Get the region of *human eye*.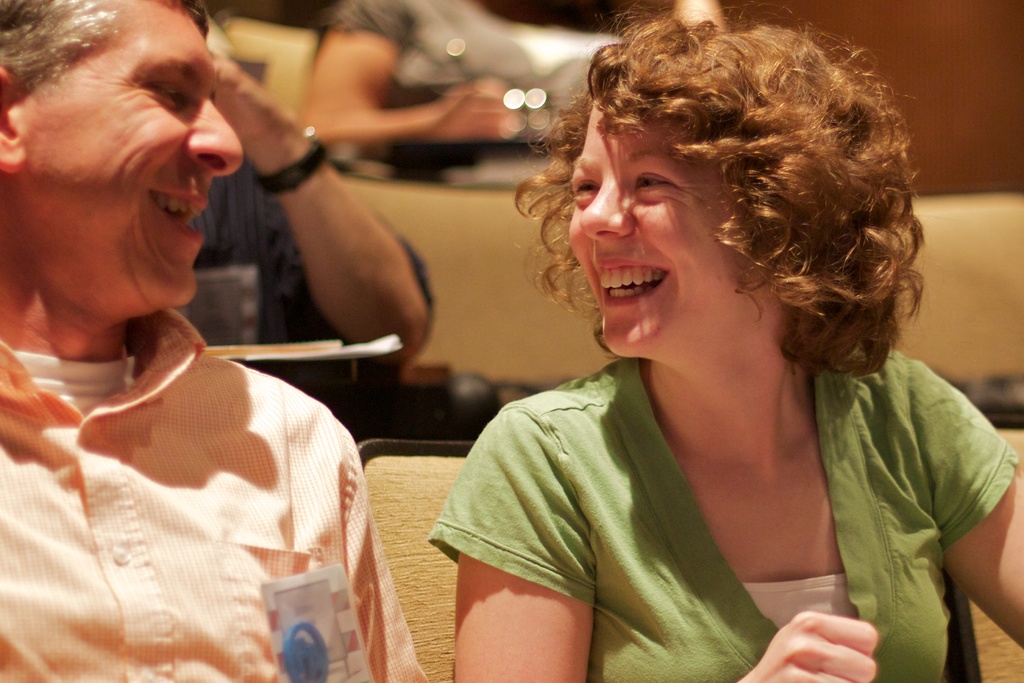
locate(571, 179, 598, 201).
